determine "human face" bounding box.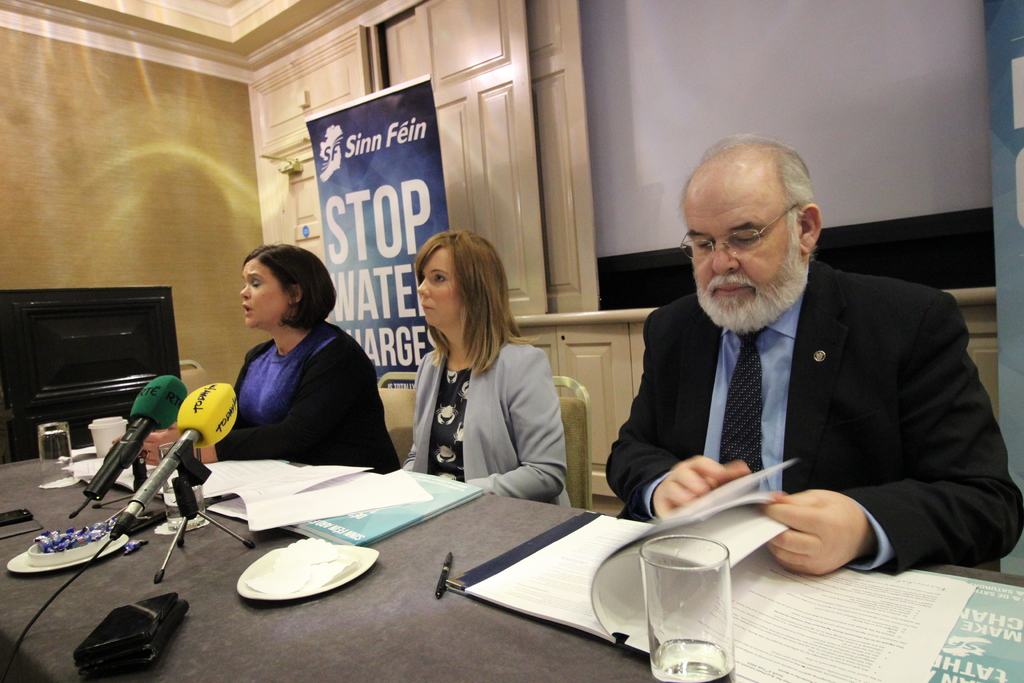
Determined: {"left": 678, "top": 168, "right": 805, "bottom": 336}.
